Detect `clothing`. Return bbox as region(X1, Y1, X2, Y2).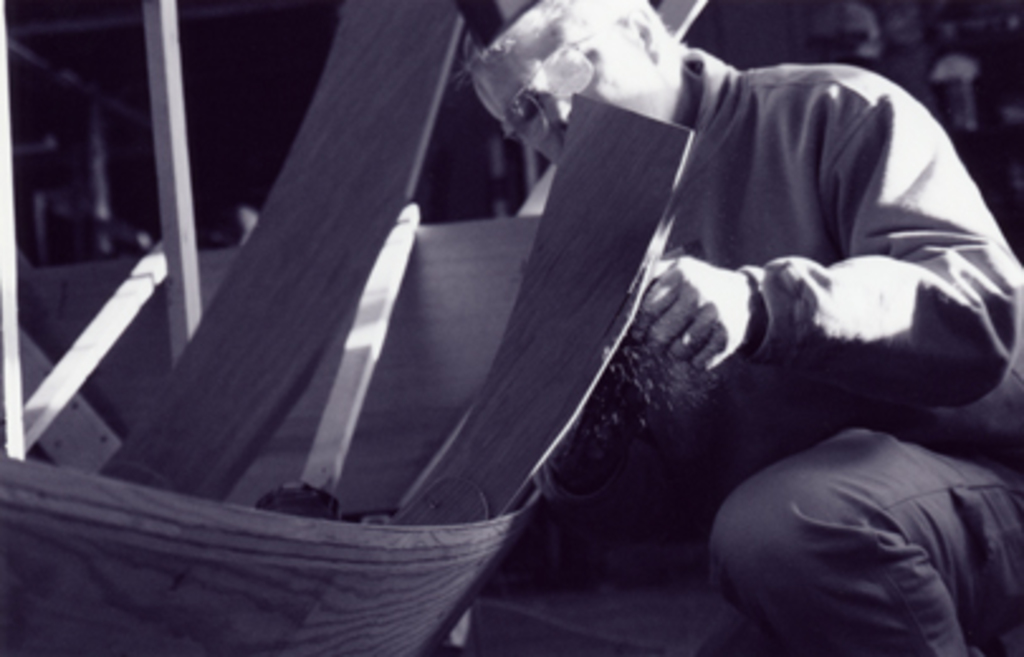
region(597, 38, 1019, 503).
